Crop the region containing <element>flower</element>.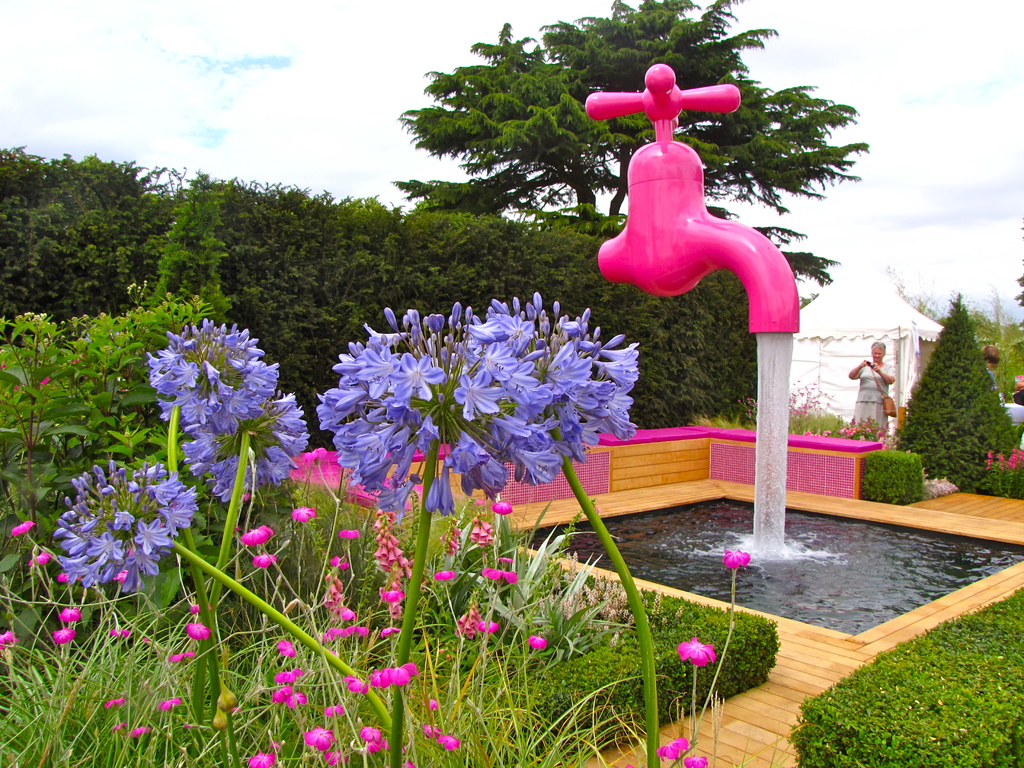
Crop region: region(723, 548, 753, 566).
